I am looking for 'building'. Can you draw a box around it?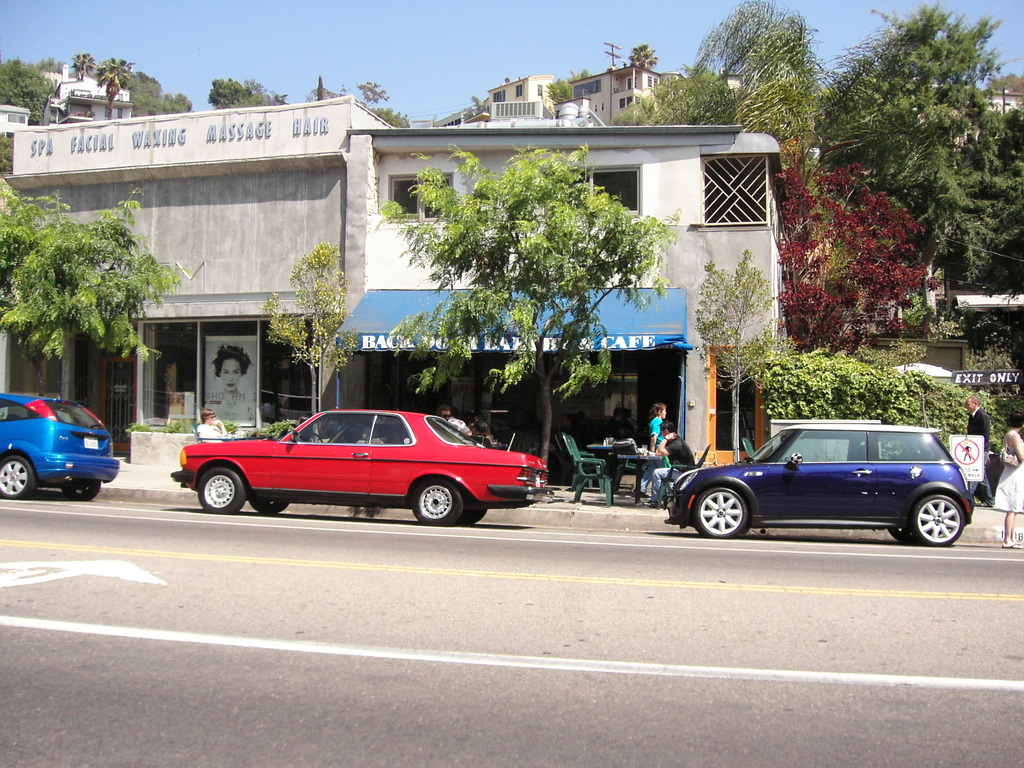
Sure, the bounding box is x1=943, y1=271, x2=1023, y2=320.
